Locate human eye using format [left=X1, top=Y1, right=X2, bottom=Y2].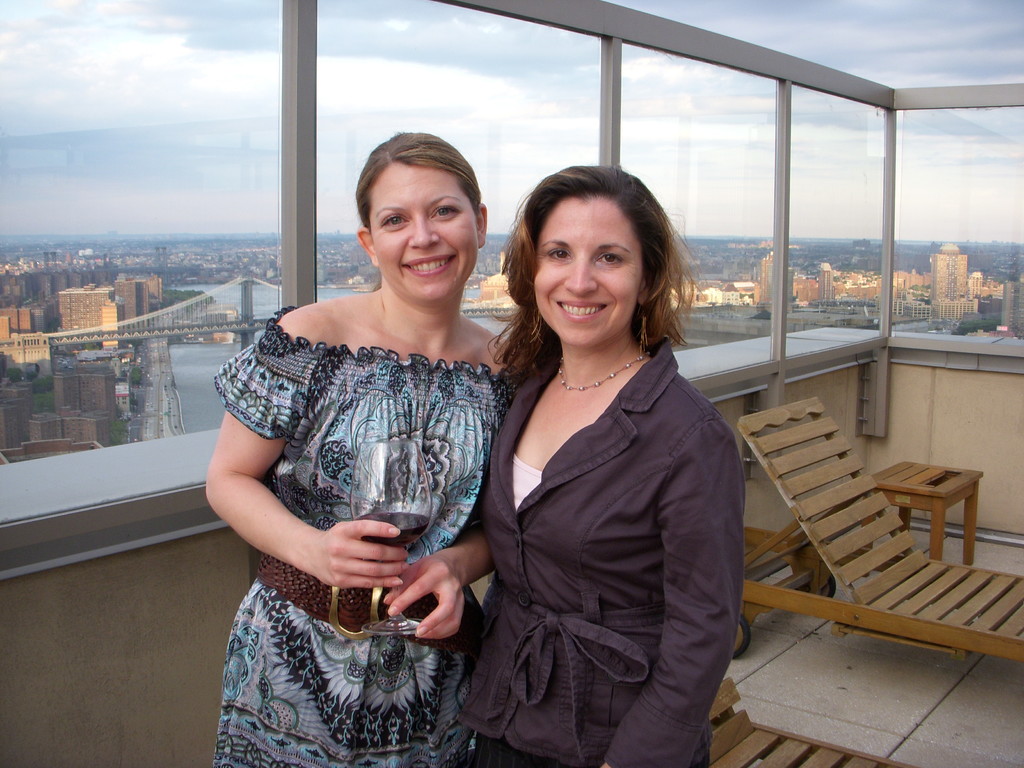
[left=375, top=210, right=408, bottom=233].
